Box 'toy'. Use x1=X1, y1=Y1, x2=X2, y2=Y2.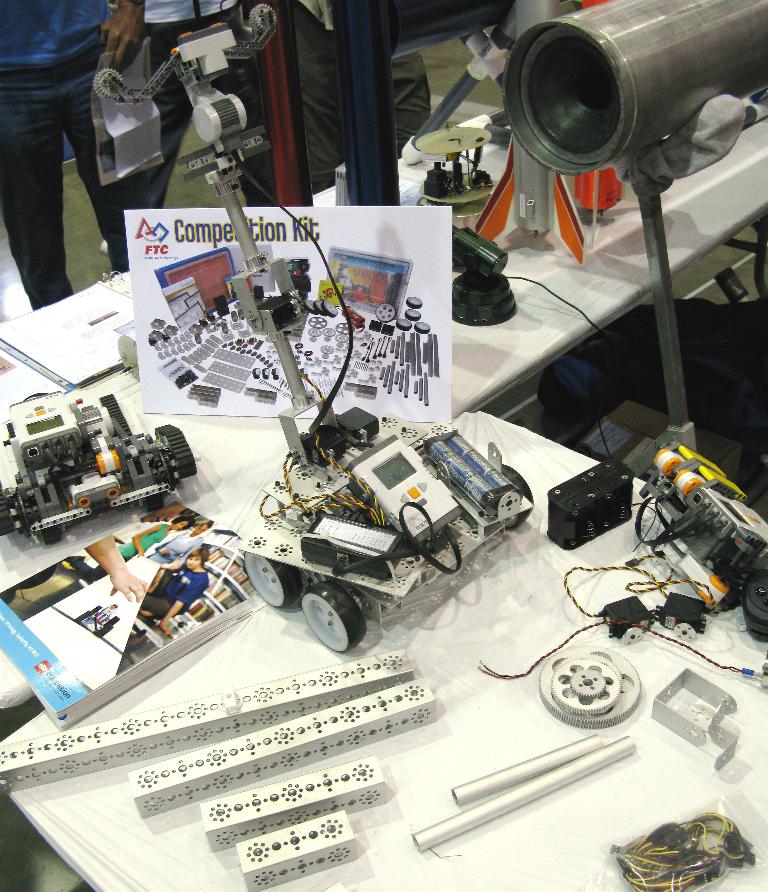
x1=69, y1=0, x2=546, y2=657.
